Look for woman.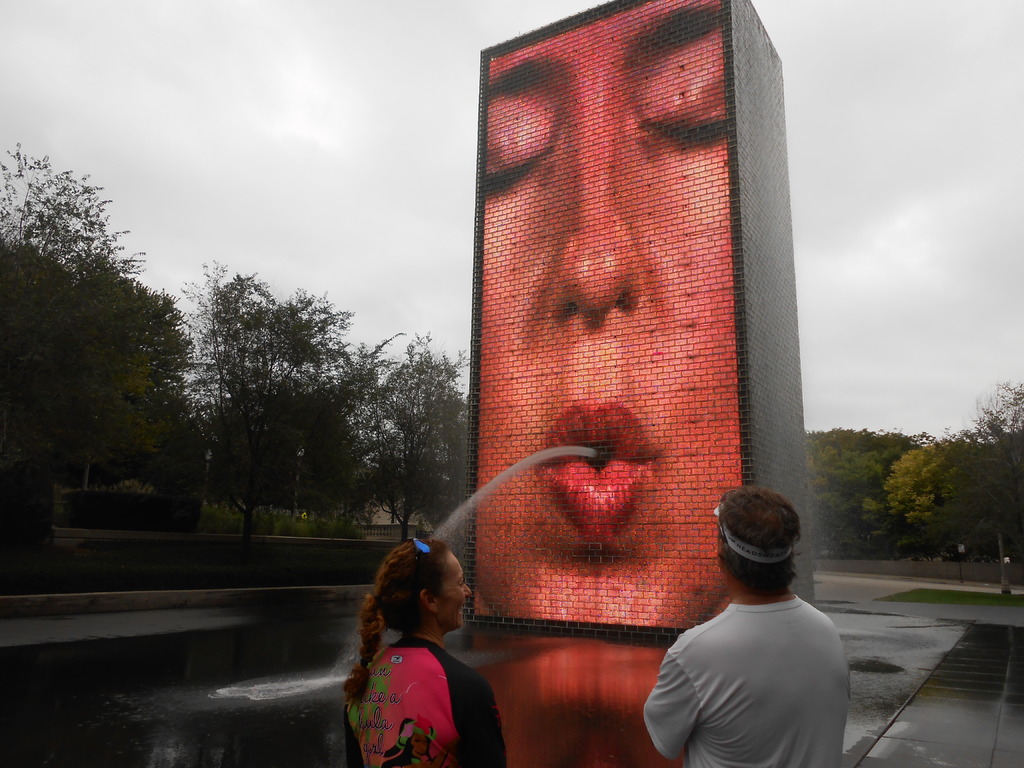
Found: bbox=[474, 0, 742, 627].
